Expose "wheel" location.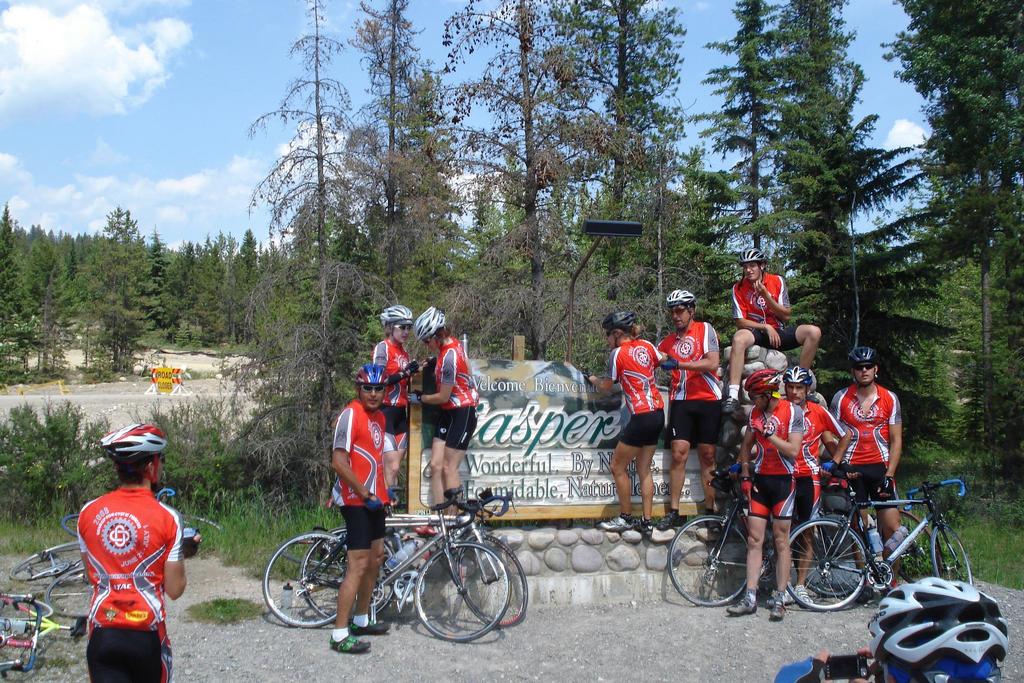
Exposed at bbox=[412, 539, 514, 645].
